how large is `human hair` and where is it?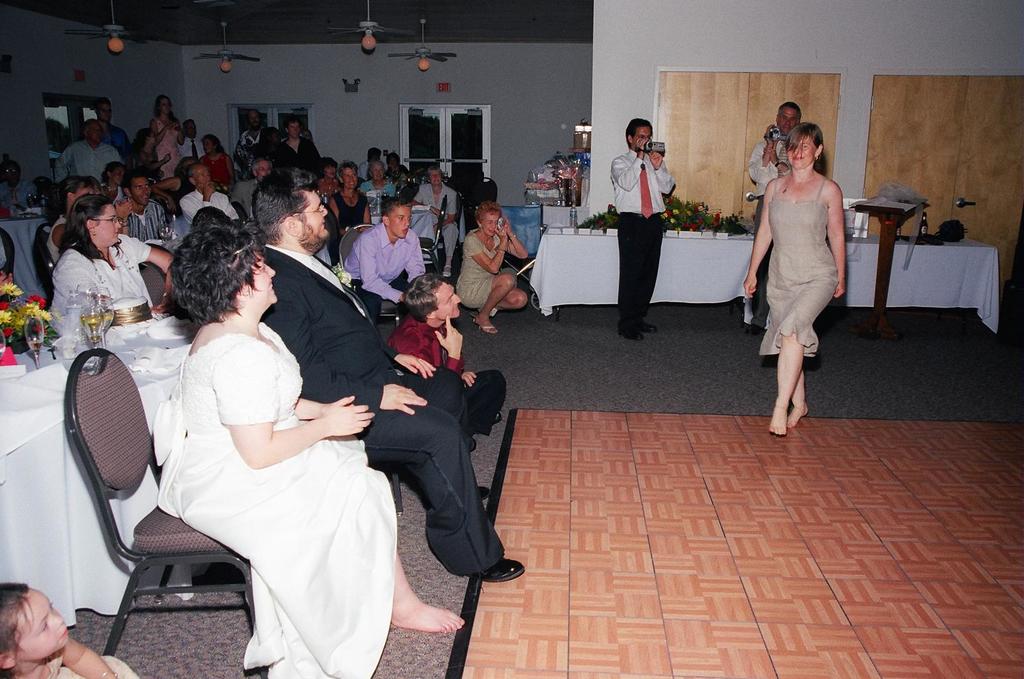
Bounding box: <box>118,168,146,198</box>.
